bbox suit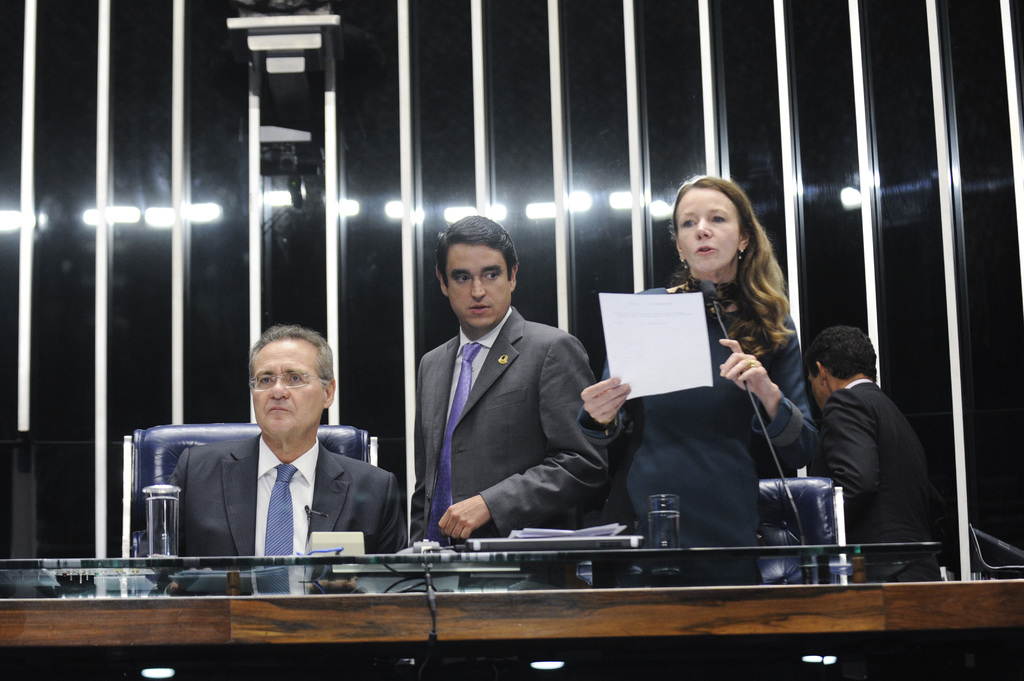
box=[164, 432, 410, 566]
